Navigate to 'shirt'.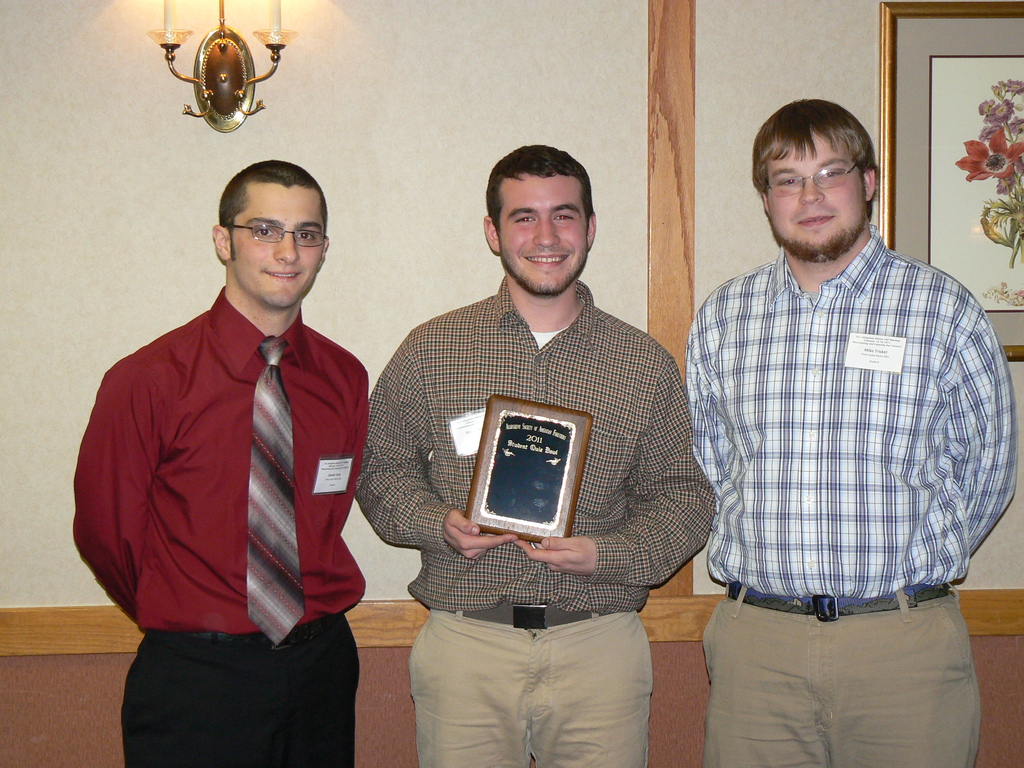
Navigation target: [left=71, top=242, right=410, bottom=666].
